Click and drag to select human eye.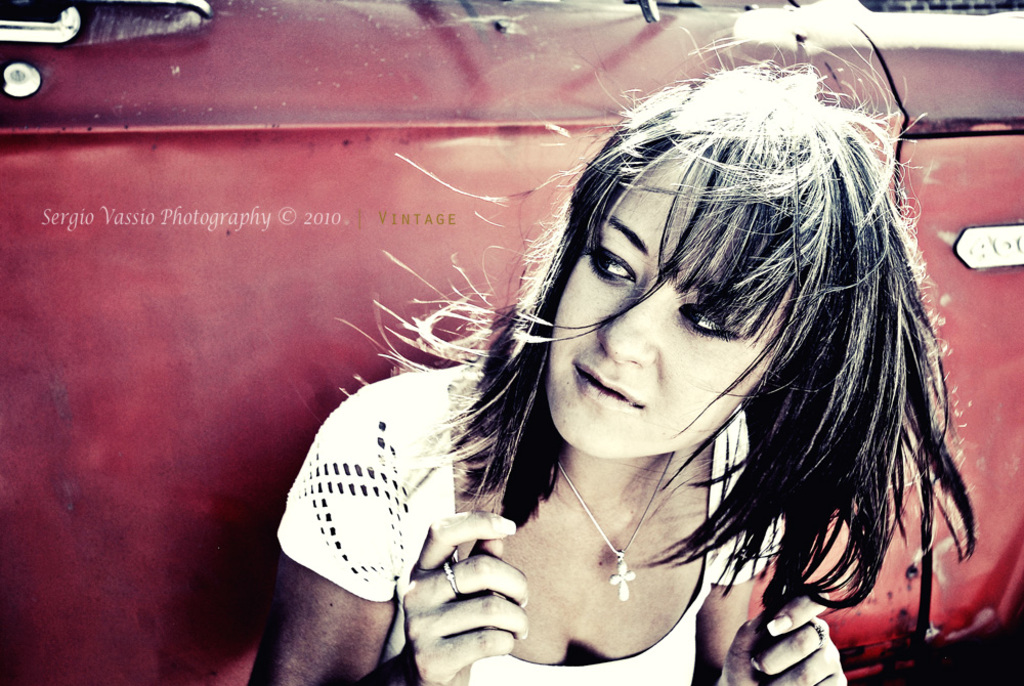
Selection: <bbox>591, 221, 657, 312</bbox>.
